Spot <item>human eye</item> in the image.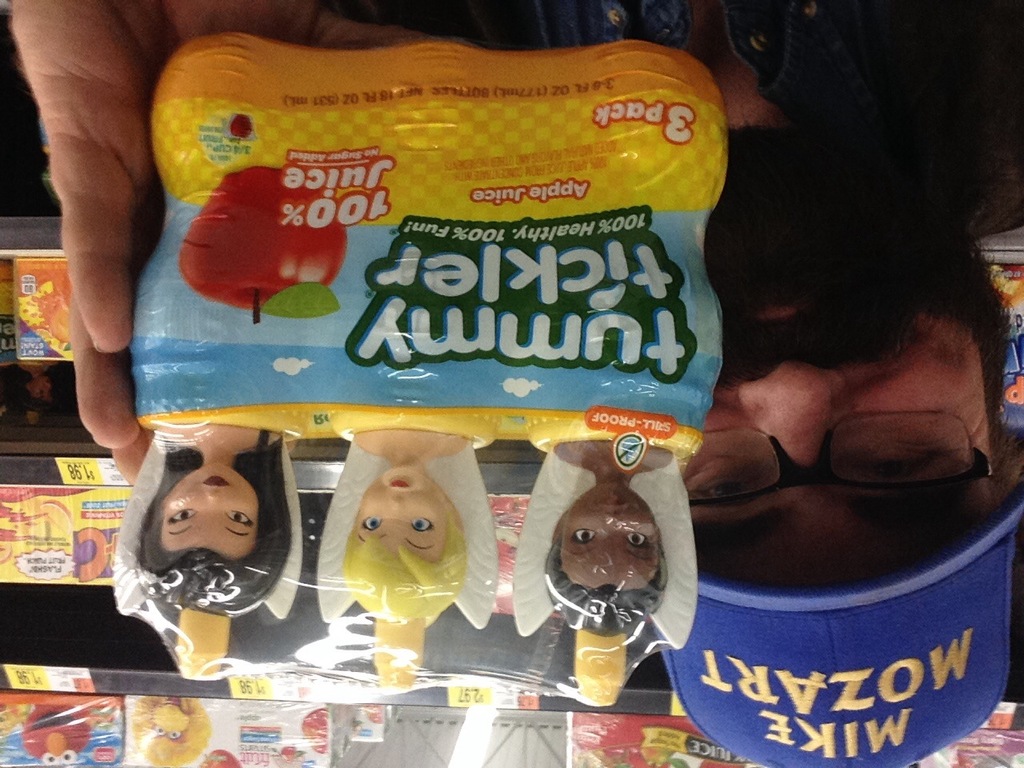
<item>human eye</item> found at x1=226, y1=507, x2=253, y2=527.
